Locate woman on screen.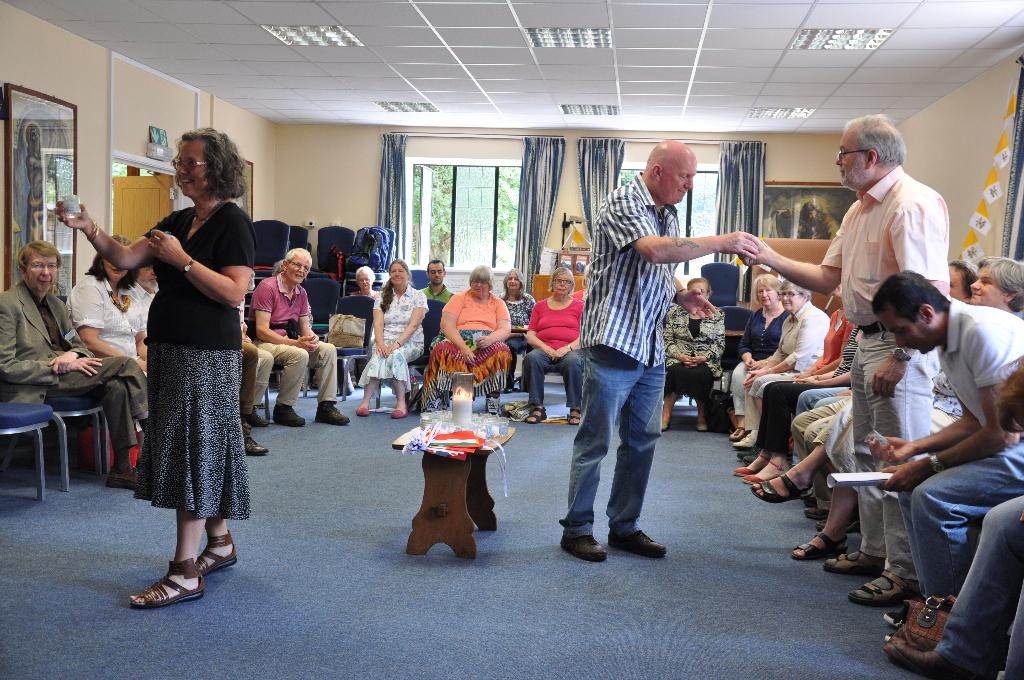
On screen at detection(501, 270, 536, 391).
